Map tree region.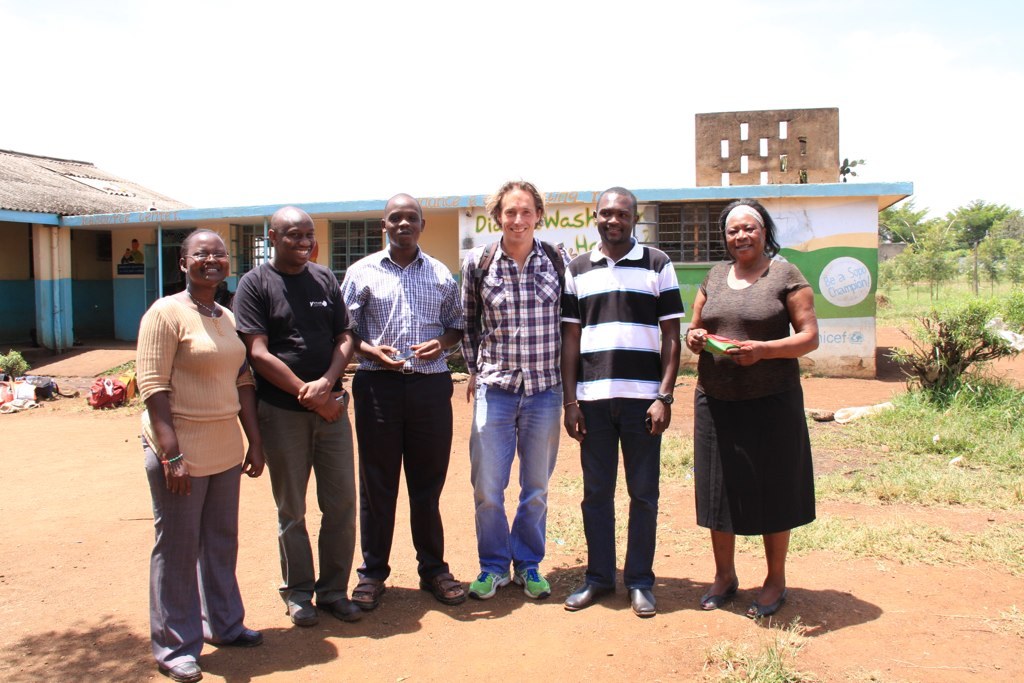
Mapped to 864:178:958:259.
